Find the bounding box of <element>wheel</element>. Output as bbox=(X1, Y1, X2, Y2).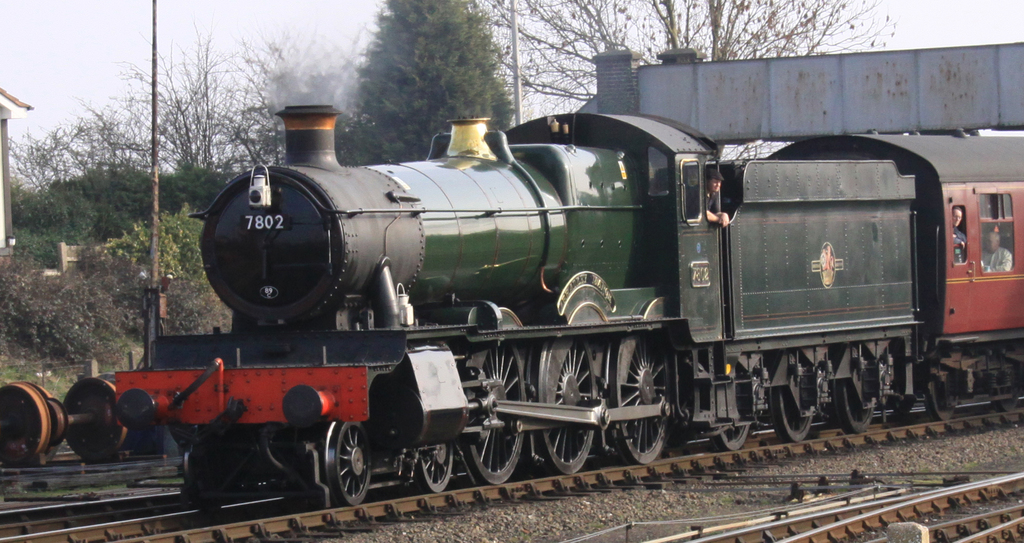
bbox=(836, 375, 873, 434).
